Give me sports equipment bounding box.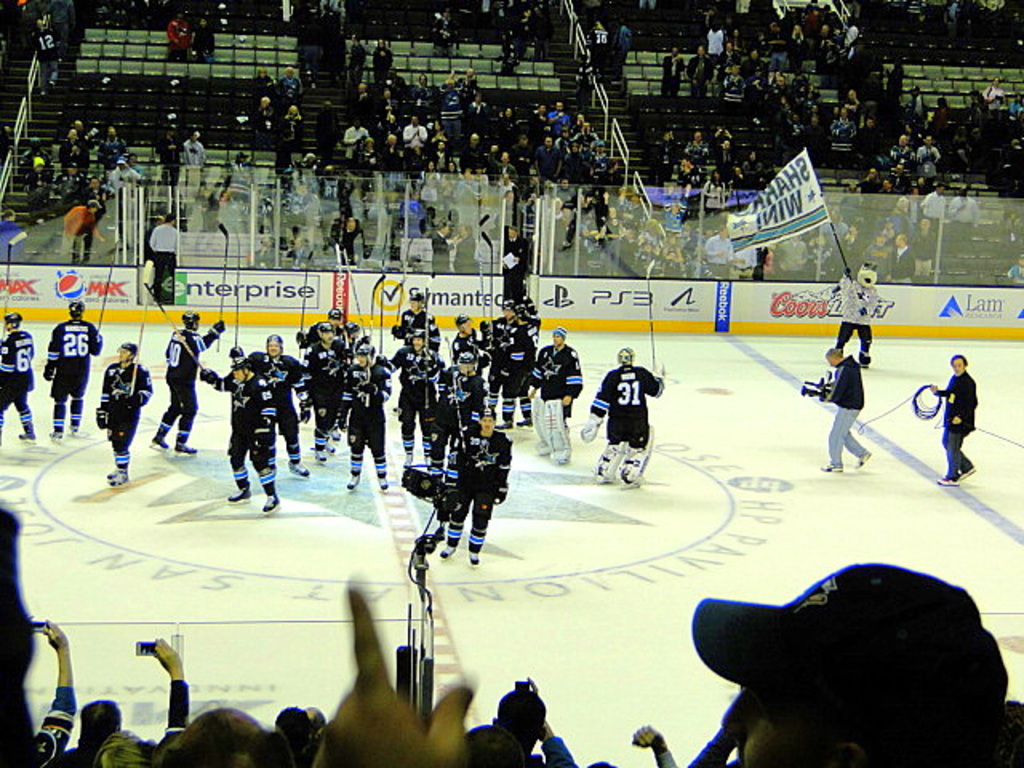
rect(480, 230, 494, 333).
